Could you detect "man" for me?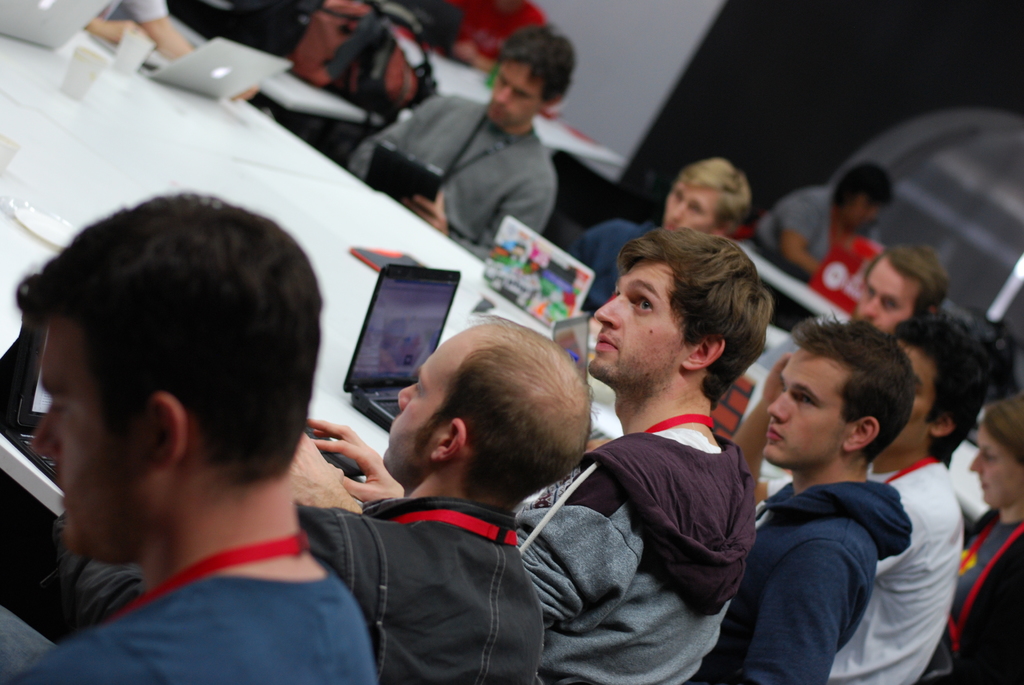
Detection result: left=685, top=310, right=915, bottom=684.
